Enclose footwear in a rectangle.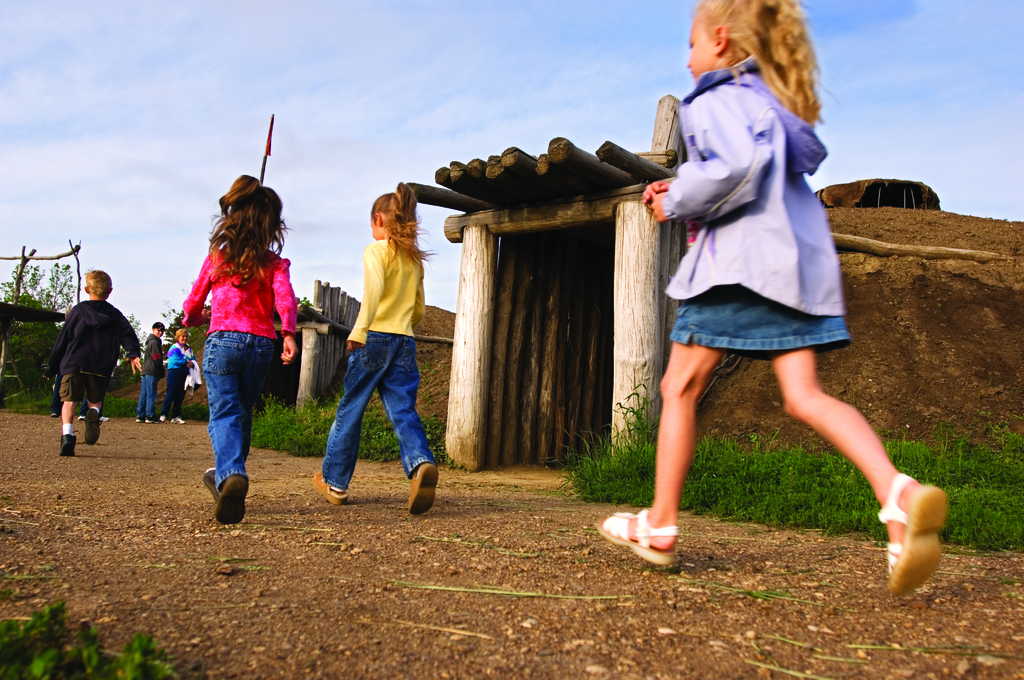
bbox=(213, 471, 251, 526).
